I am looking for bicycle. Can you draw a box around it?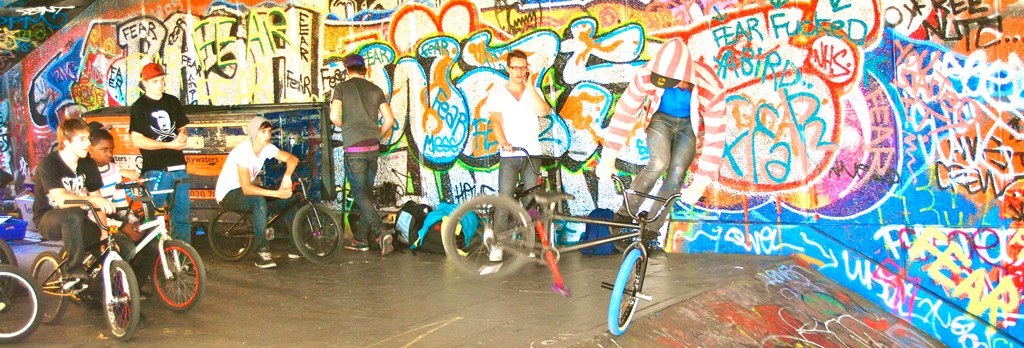
Sure, the bounding box is crop(206, 171, 344, 260).
